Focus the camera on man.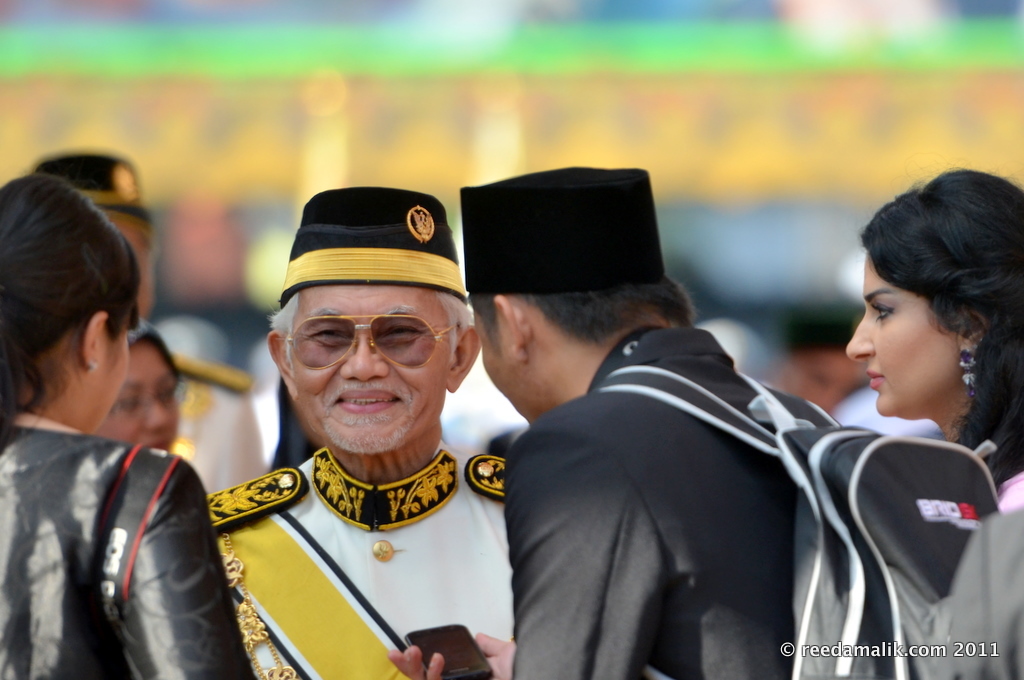
Focus region: (29, 151, 264, 496).
